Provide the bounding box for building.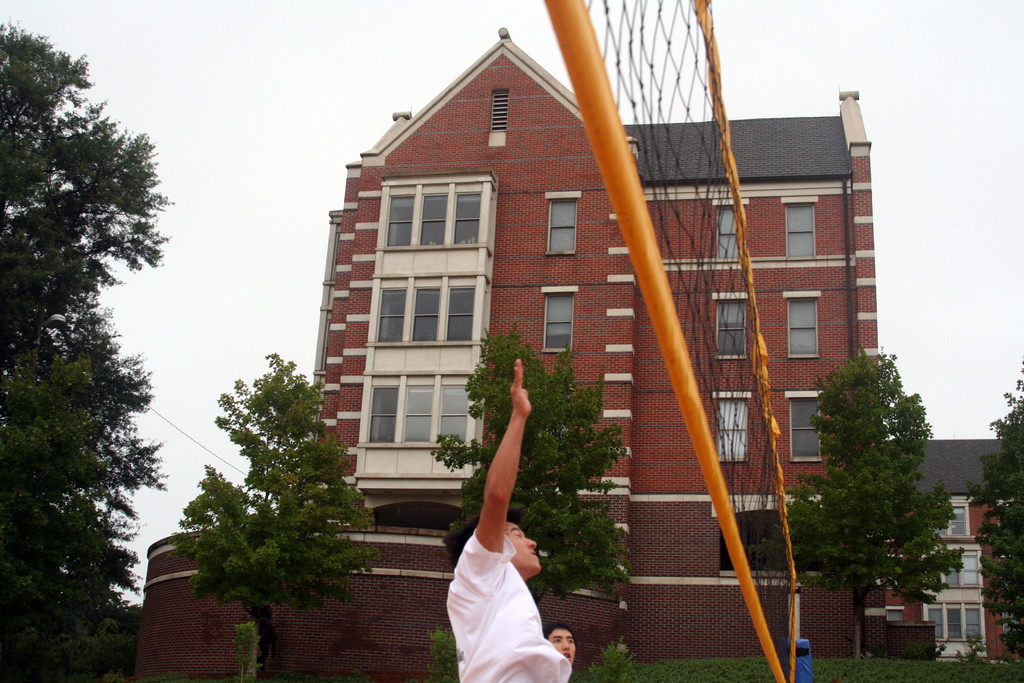
rect(141, 35, 1023, 682).
